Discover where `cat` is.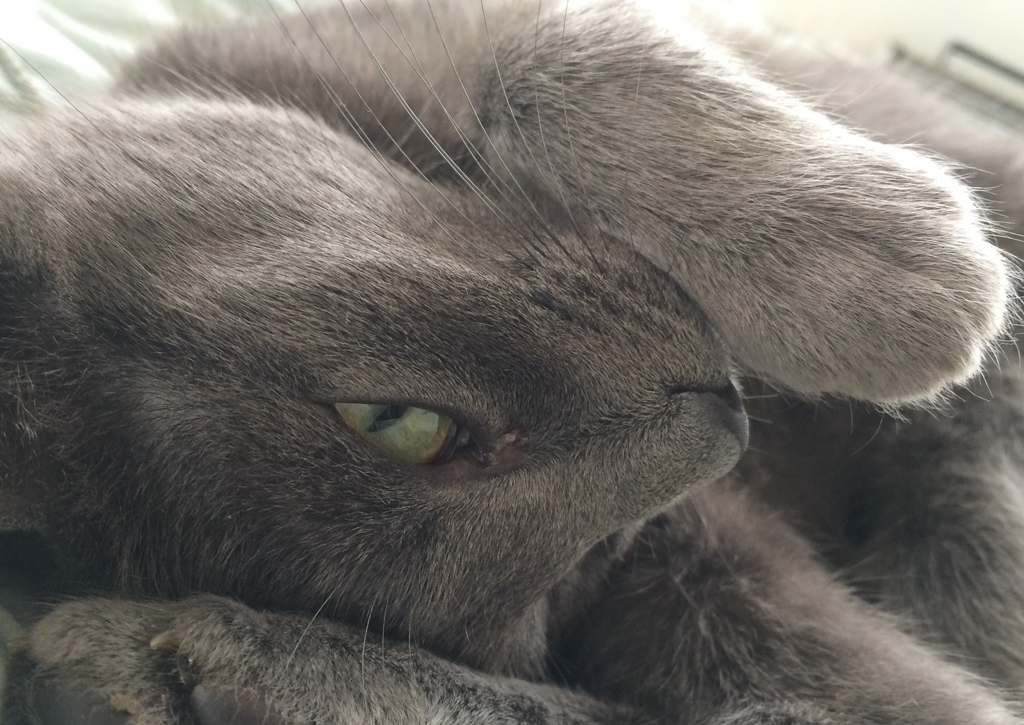
Discovered at Rect(0, 0, 1023, 724).
